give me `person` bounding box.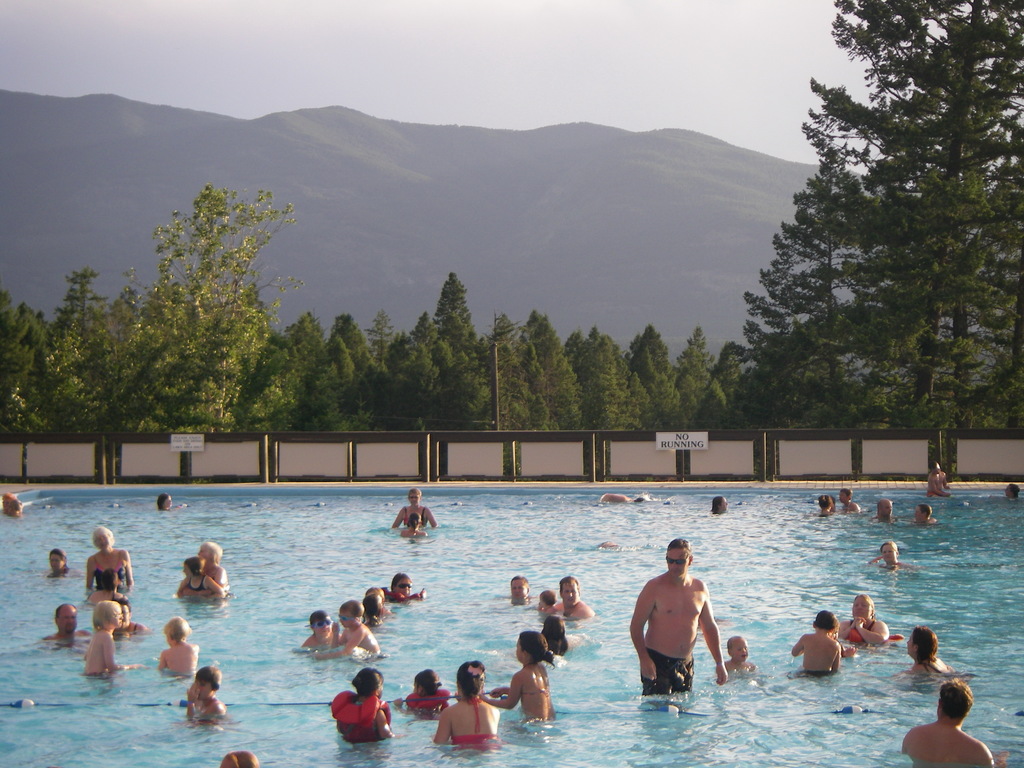
{"x1": 893, "y1": 623, "x2": 956, "y2": 688}.
